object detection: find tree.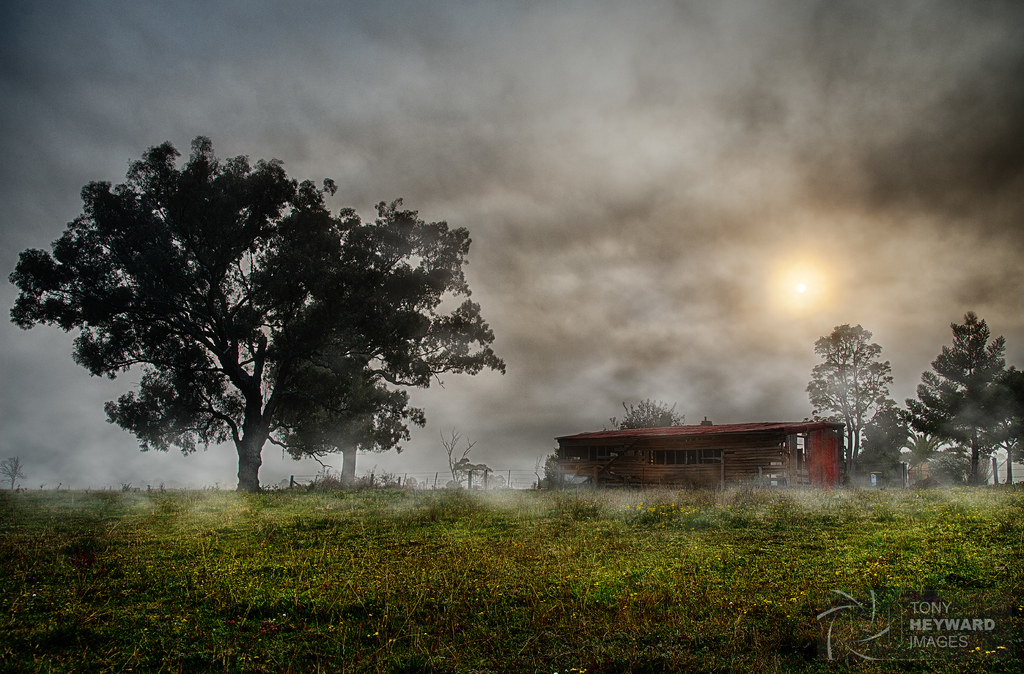
detection(595, 392, 703, 431).
